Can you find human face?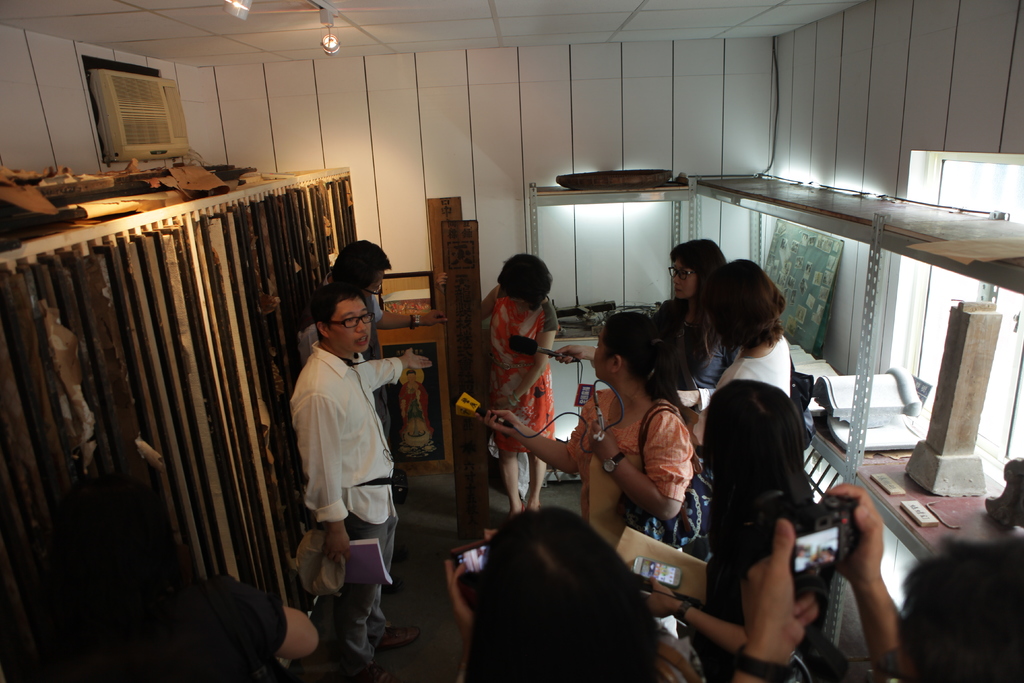
Yes, bounding box: region(593, 330, 618, 381).
